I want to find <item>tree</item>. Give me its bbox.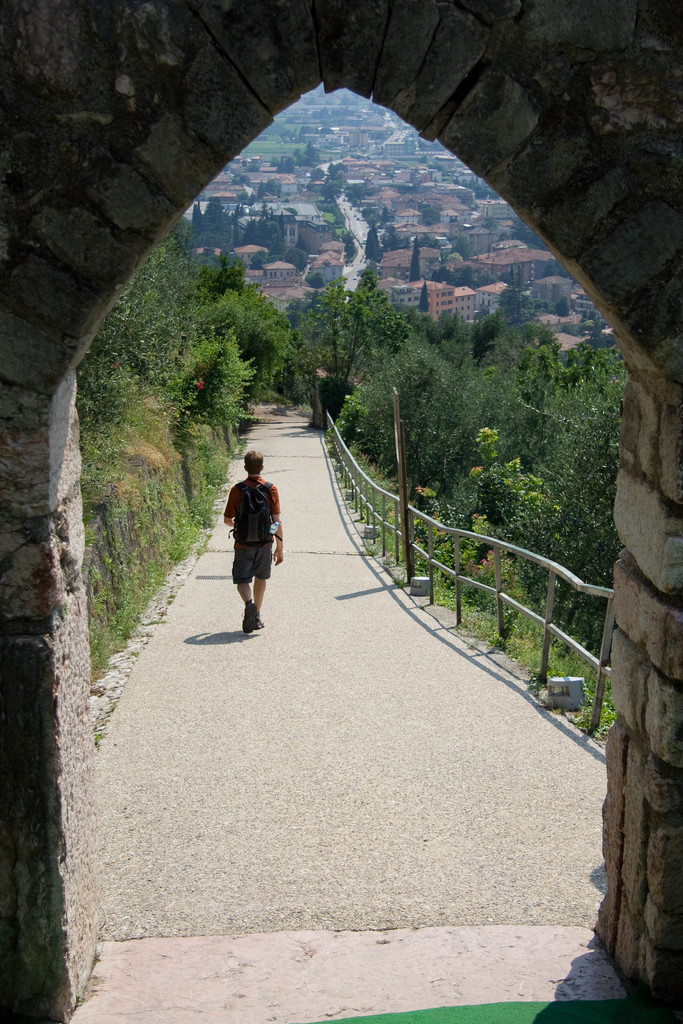
bbox=(415, 207, 437, 225).
